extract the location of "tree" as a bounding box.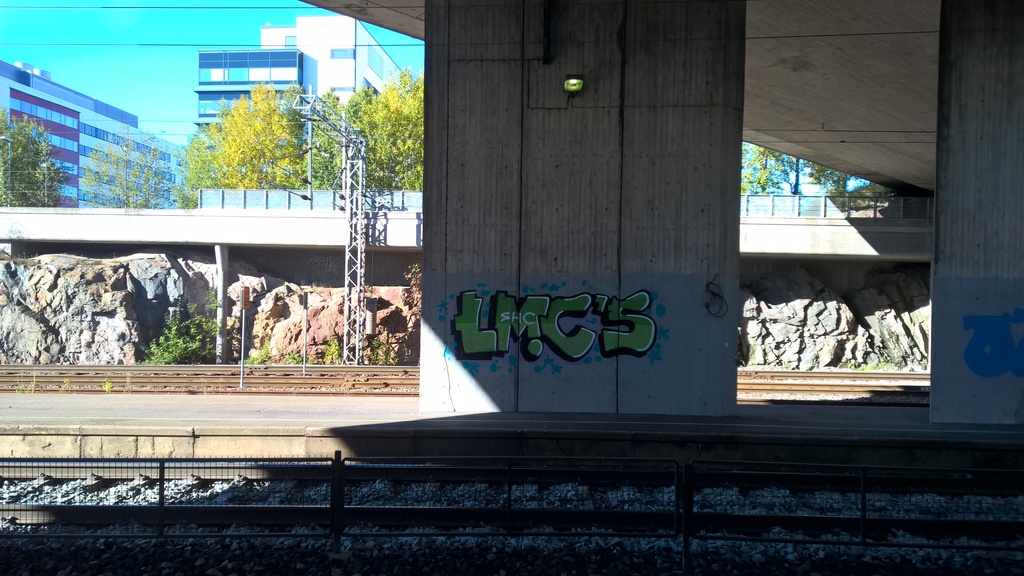
182/76/353/205.
